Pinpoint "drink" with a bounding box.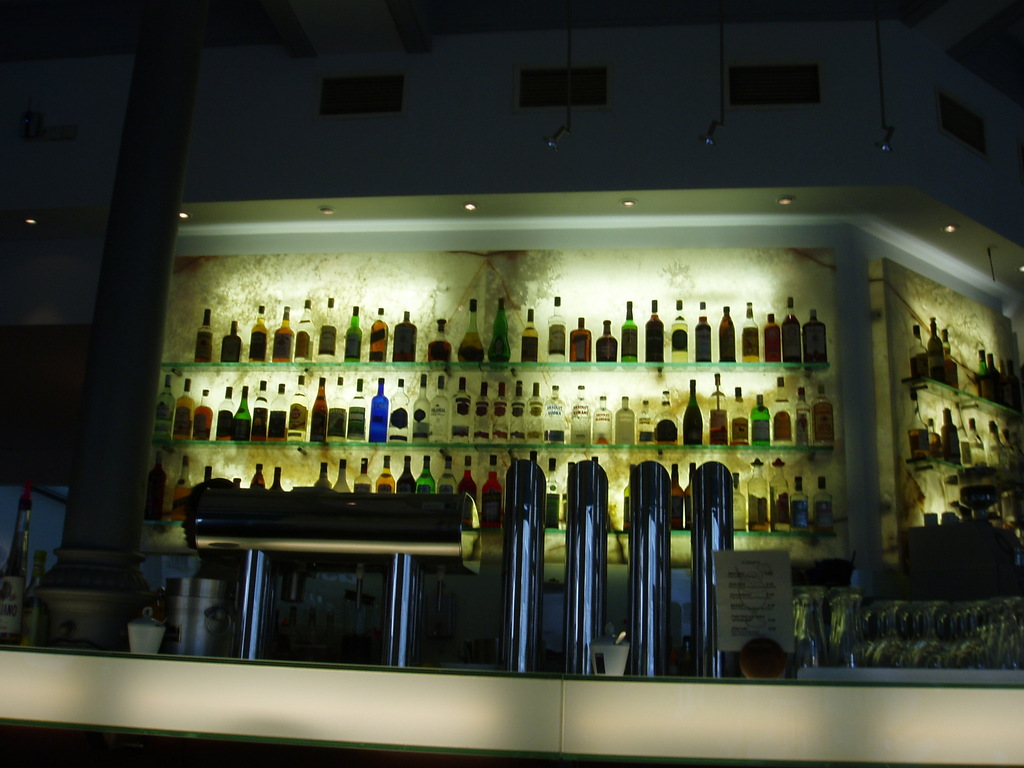
<bbox>706, 371, 731, 445</bbox>.
